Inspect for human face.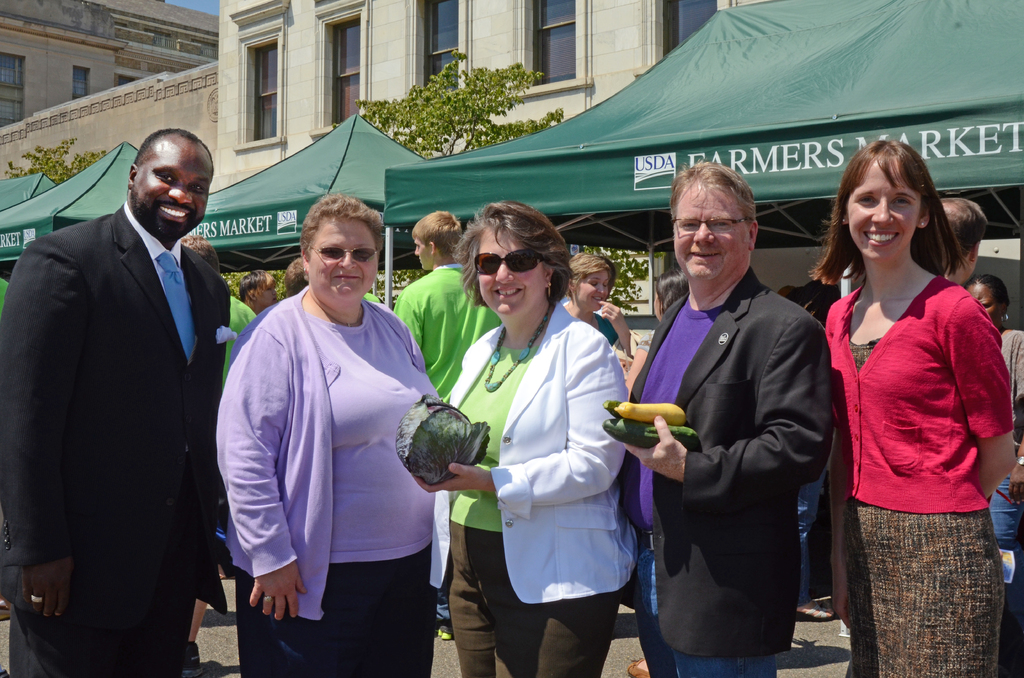
Inspection: l=965, t=286, r=1002, b=328.
